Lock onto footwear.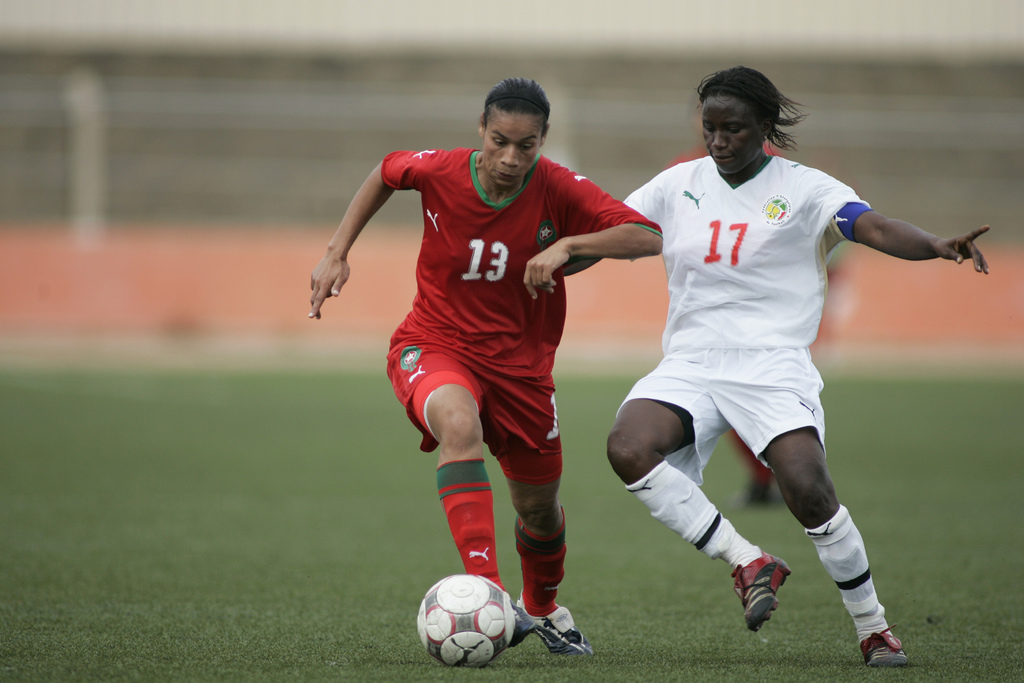
Locked: [x1=737, y1=567, x2=804, y2=635].
